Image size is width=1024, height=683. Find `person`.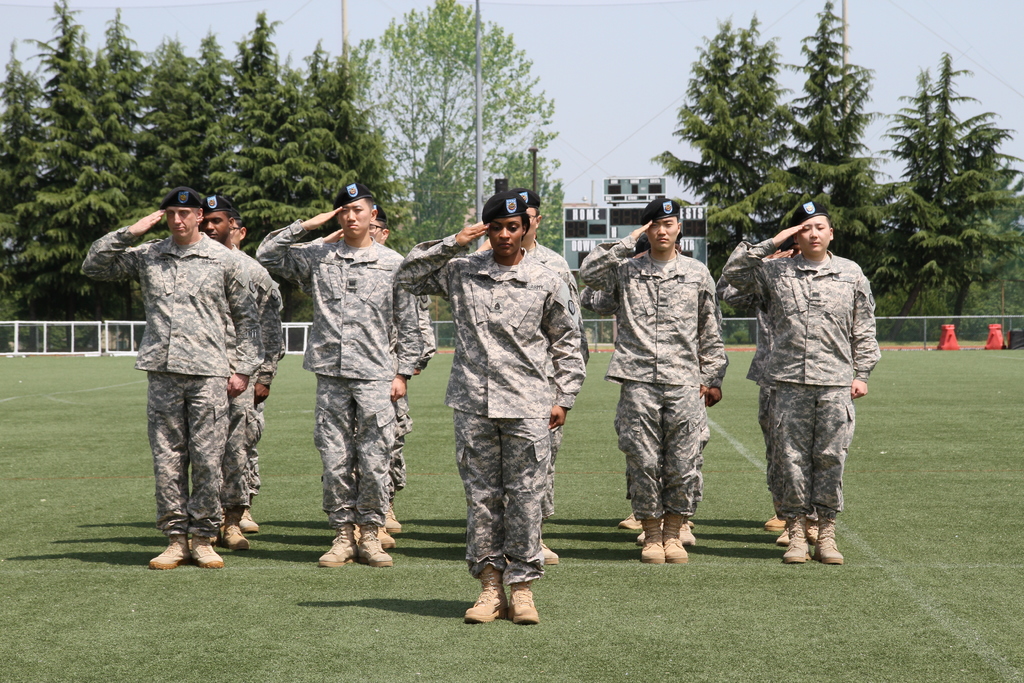
(228,204,285,533).
